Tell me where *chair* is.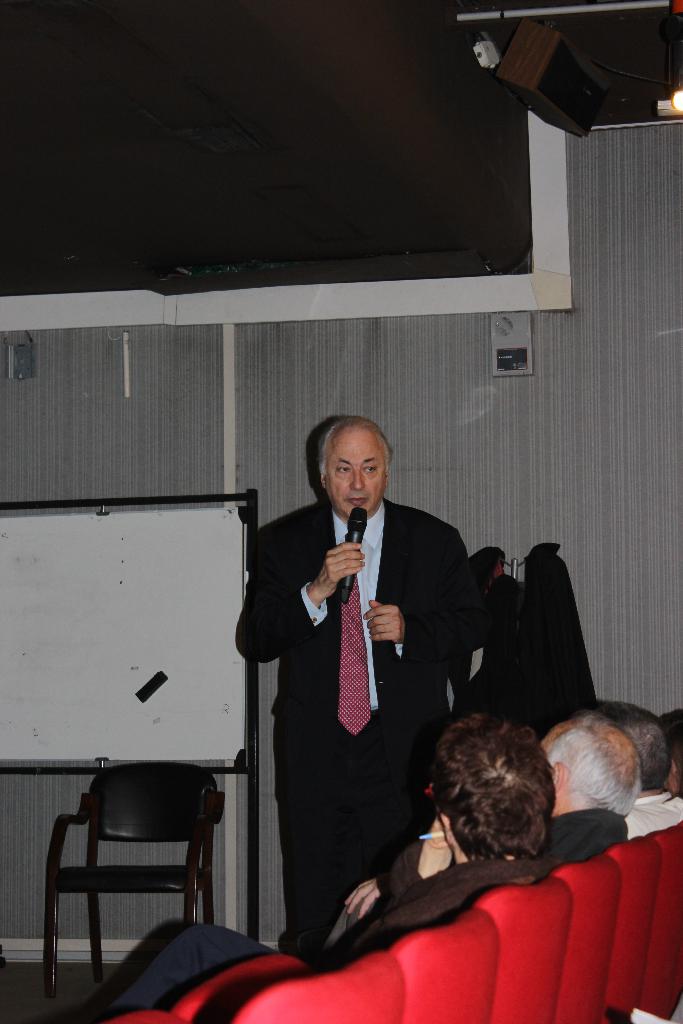
*chair* is at 31/750/233/1005.
